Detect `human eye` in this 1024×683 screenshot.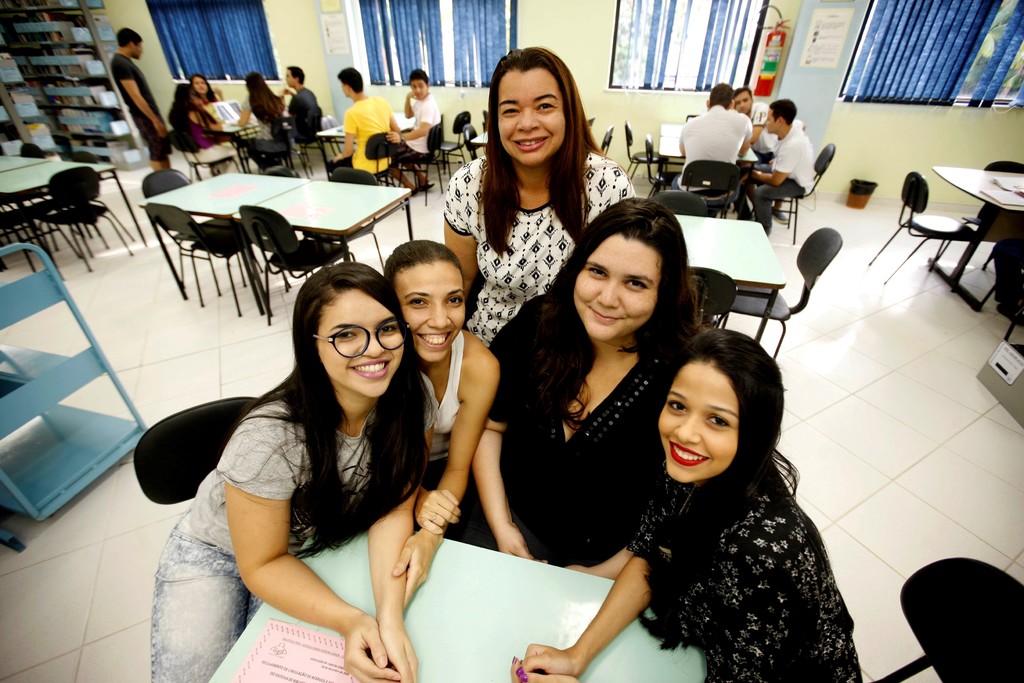
Detection: pyautogui.locateOnScreen(403, 297, 428, 311).
